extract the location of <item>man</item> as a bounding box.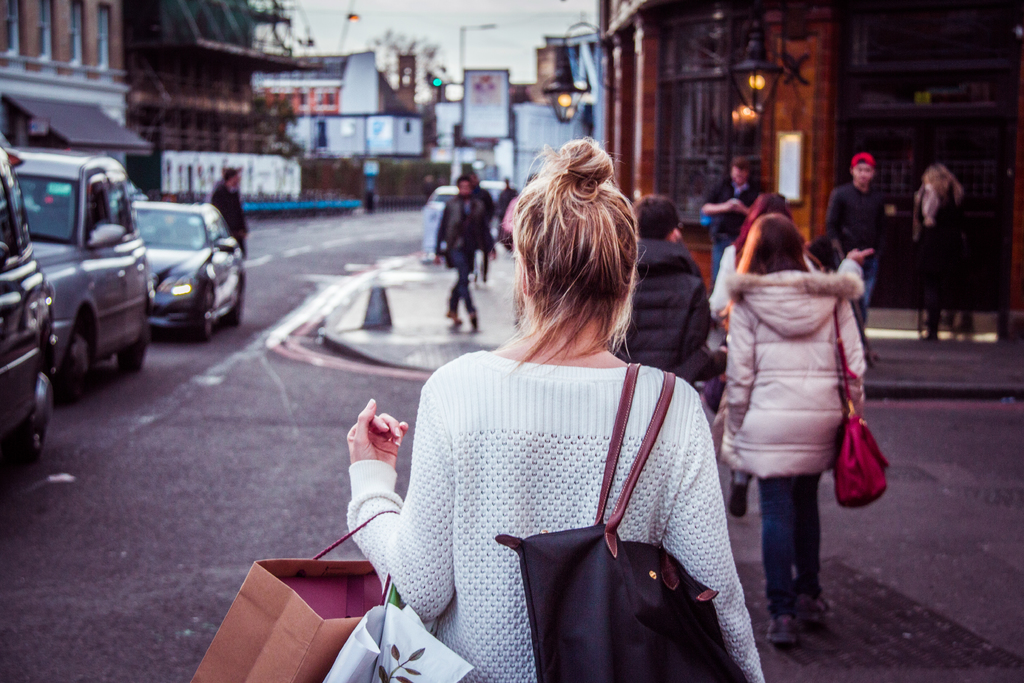
left=695, top=159, right=759, bottom=278.
